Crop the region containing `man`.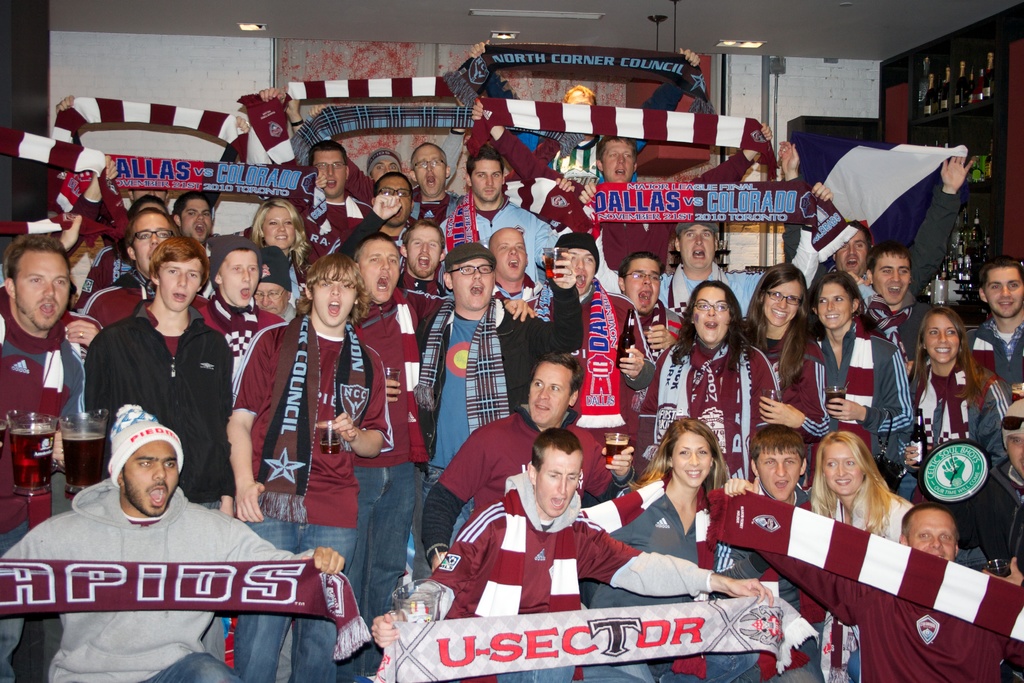
Crop region: [left=616, top=251, right=682, bottom=403].
